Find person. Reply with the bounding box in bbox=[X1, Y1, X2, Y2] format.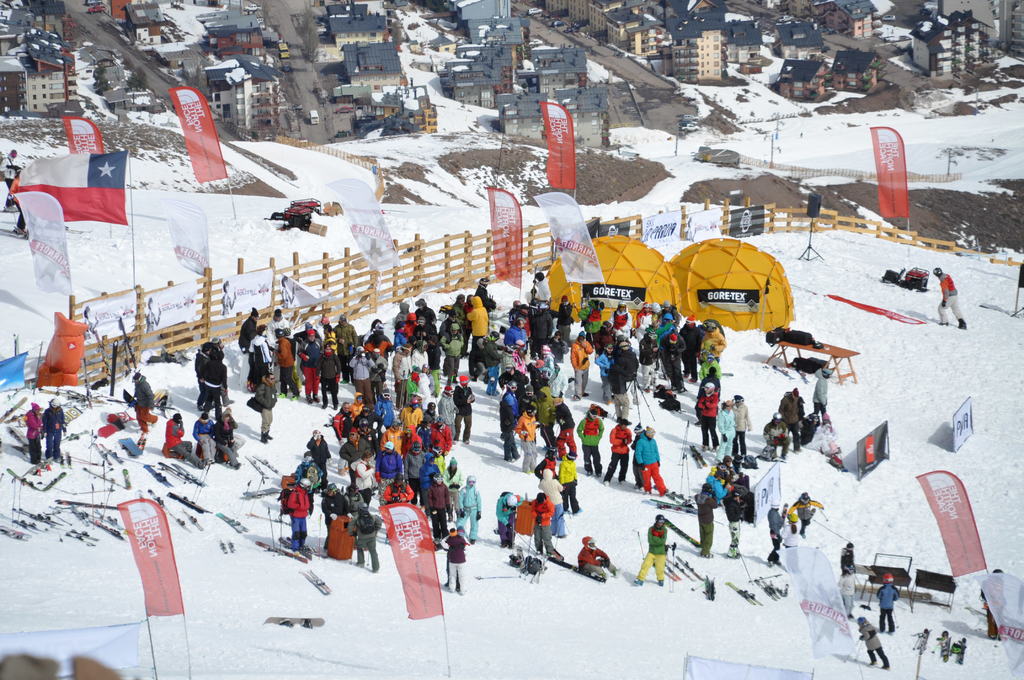
bbox=[573, 406, 607, 476].
